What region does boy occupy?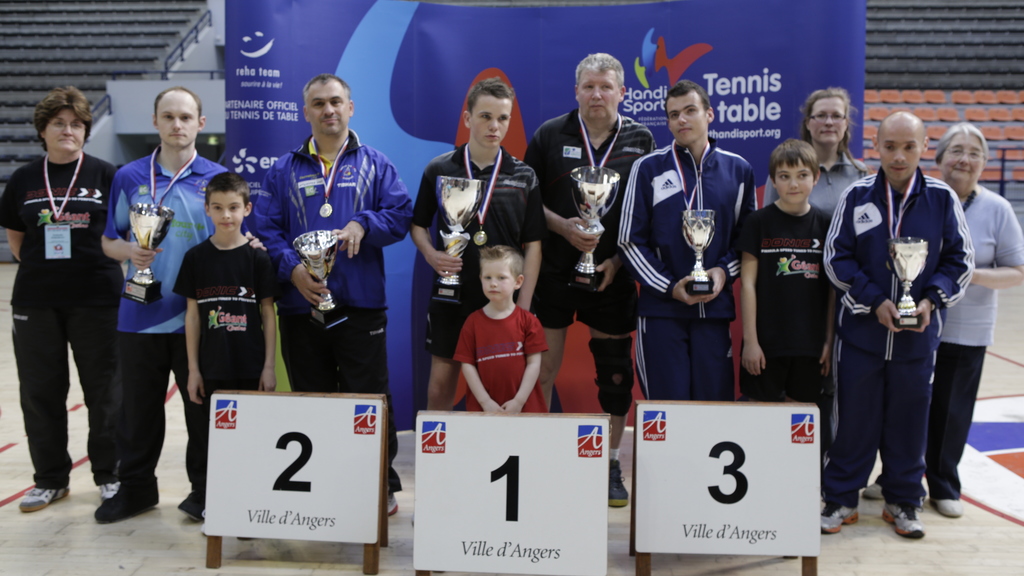
(735, 140, 838, 502).
